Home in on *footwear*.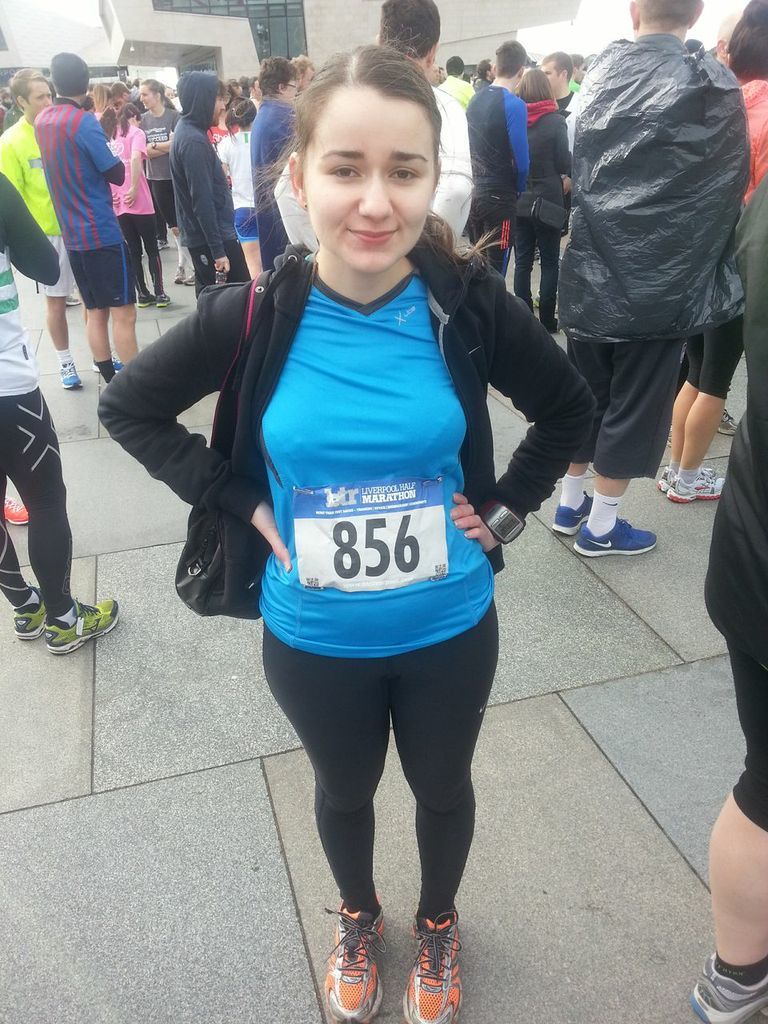
Homed in at bbox(693, 946, 767, 1023).
